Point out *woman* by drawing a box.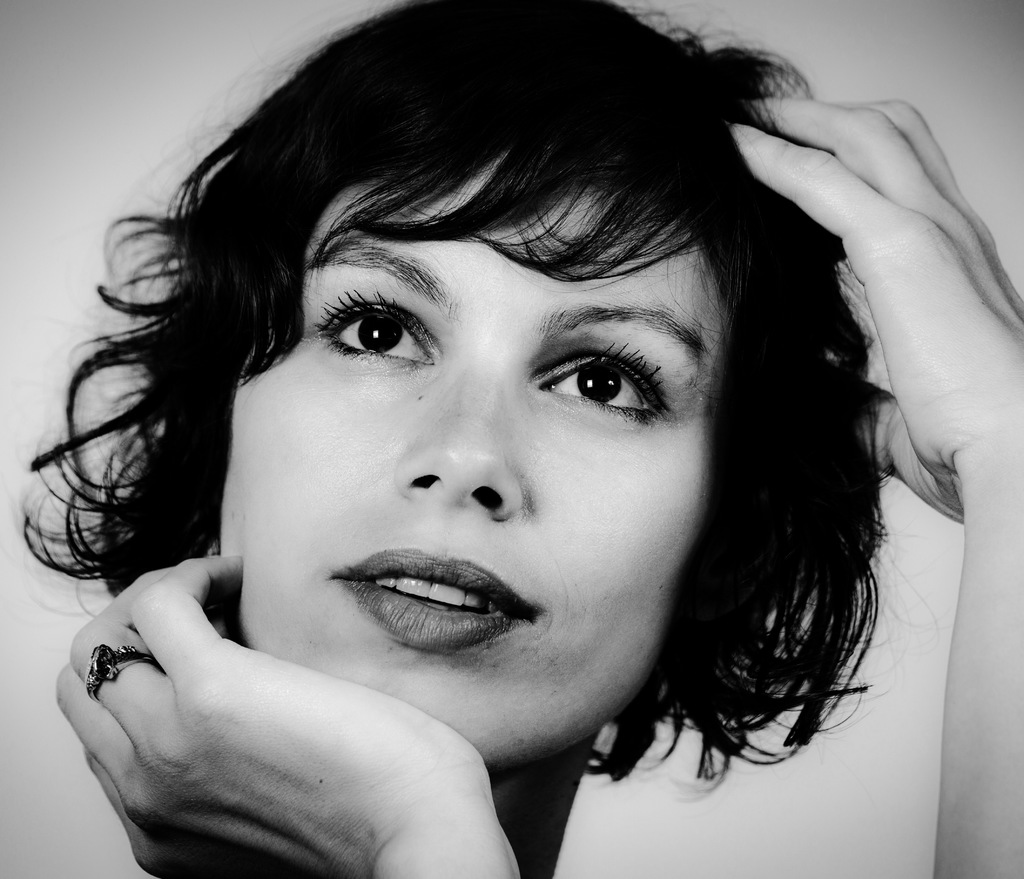
bbox=(0, 0, 978, 875).
